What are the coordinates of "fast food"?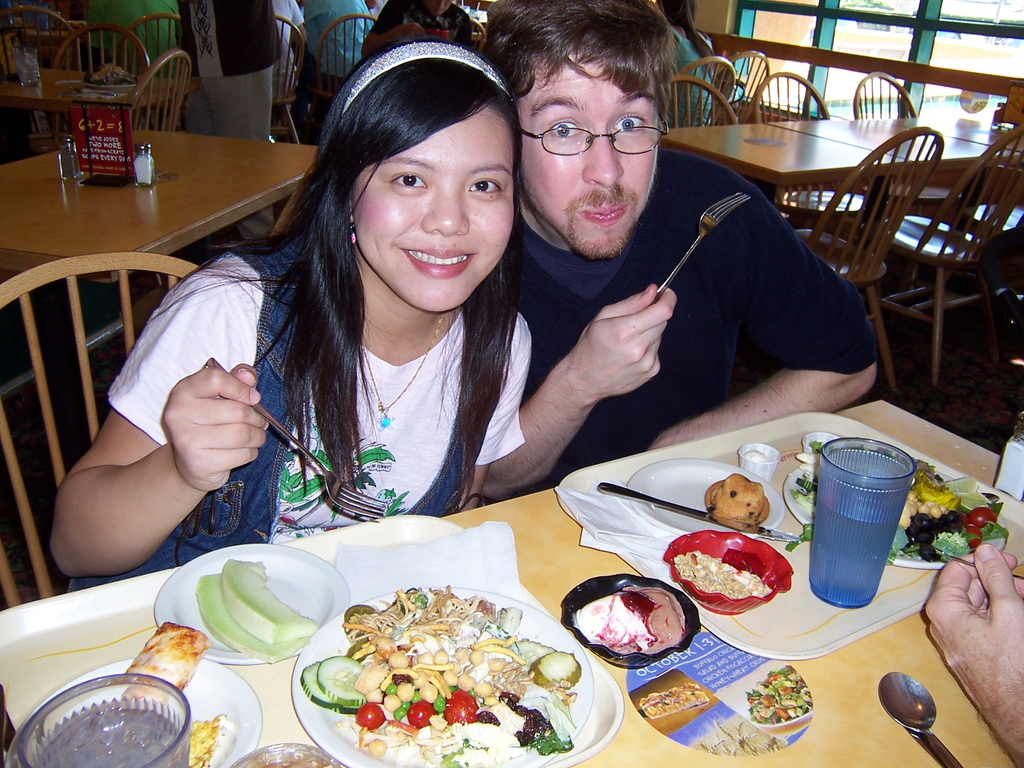
(left=573, top=585, right=689, bottom=658).
